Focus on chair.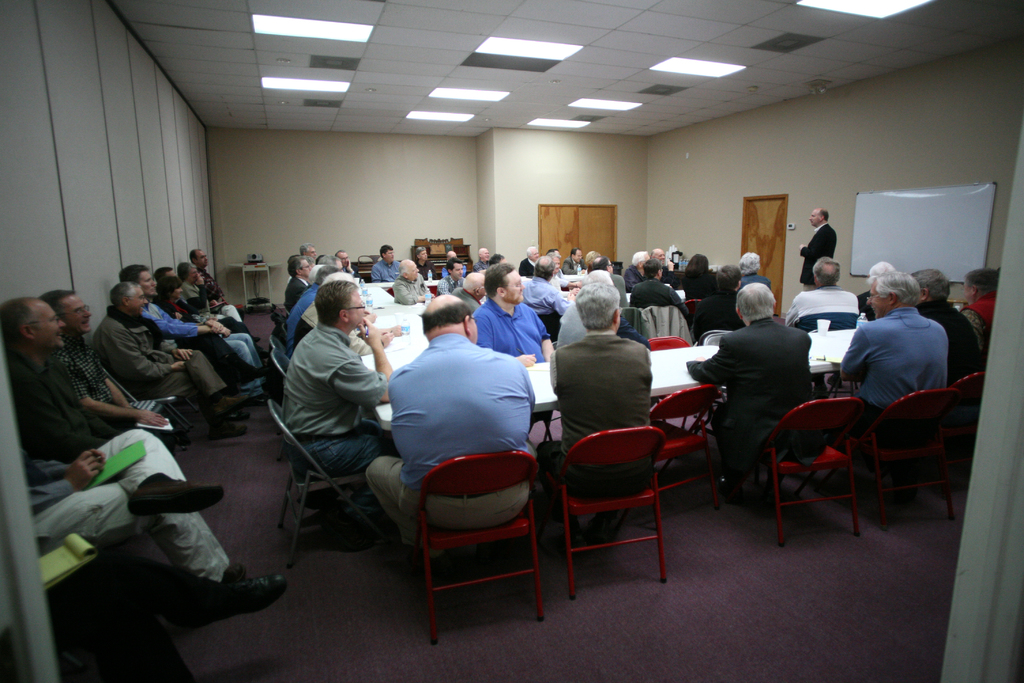
Focused at select_region(835, 389, 957, 528).
